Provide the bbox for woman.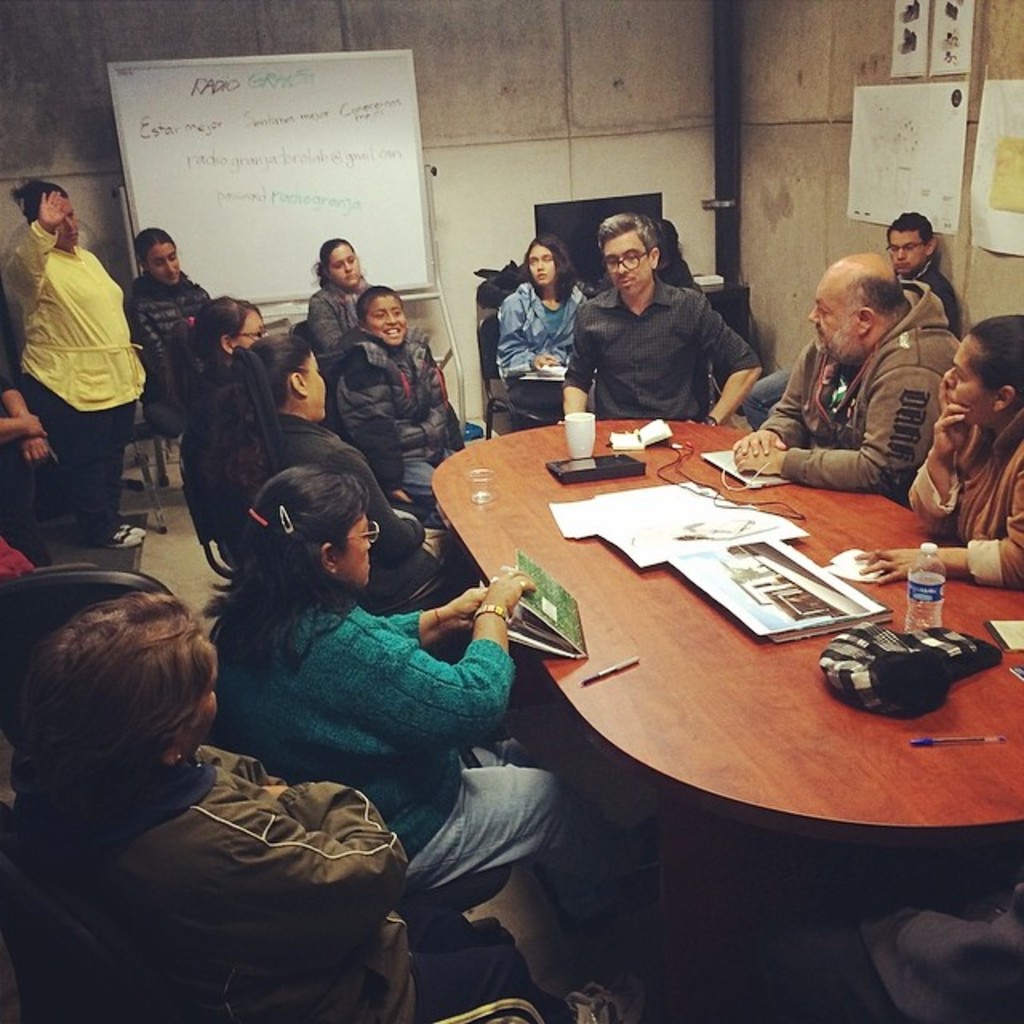
Rect(118, 229, 214, 411).
